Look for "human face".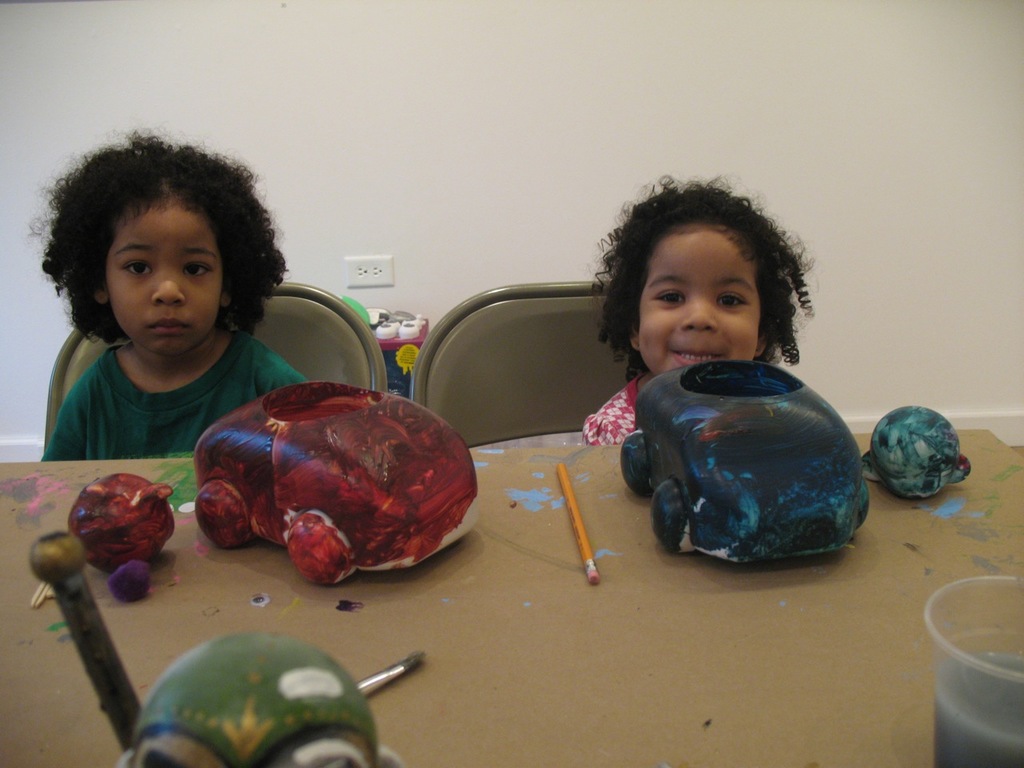
Found: (639, 230, 763, 373).
